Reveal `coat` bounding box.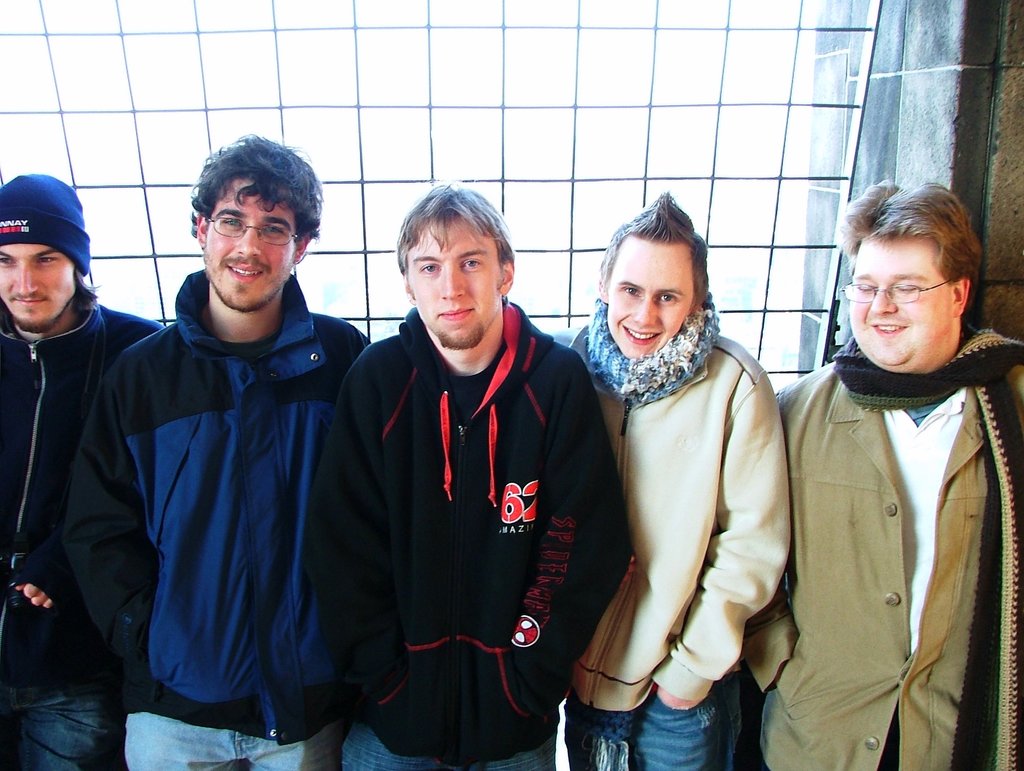
Revealed: pyautogui.locateOnScreen(740, 359, 1021, 770).
